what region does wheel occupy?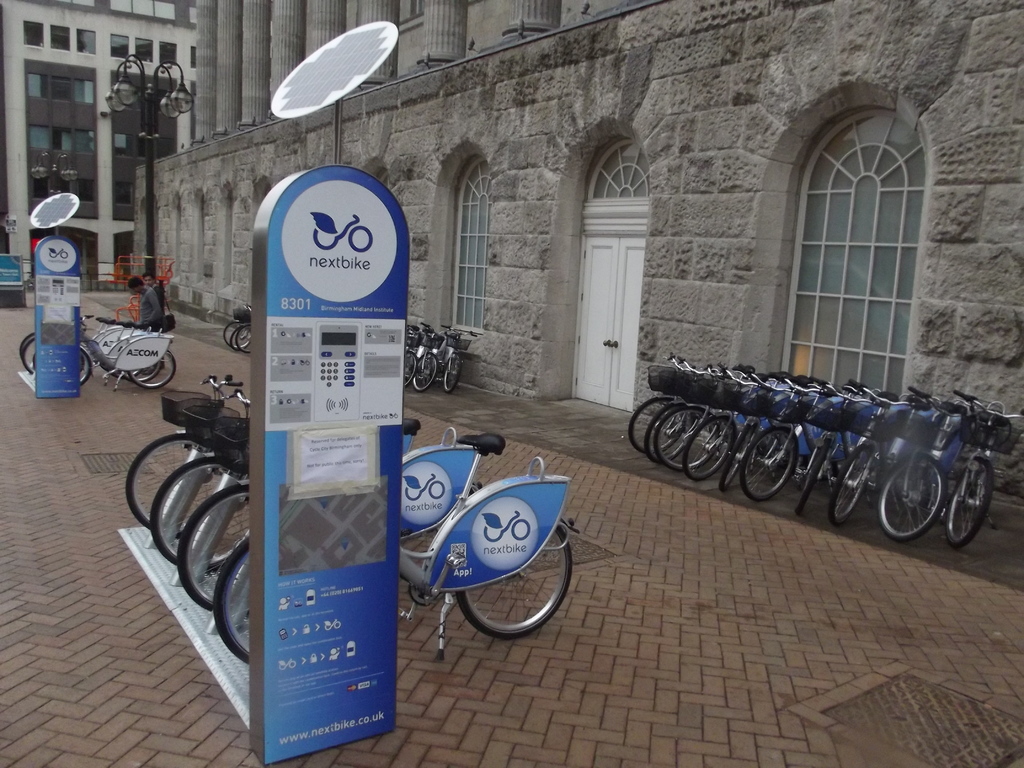
box(312, 228, 337, 248).
